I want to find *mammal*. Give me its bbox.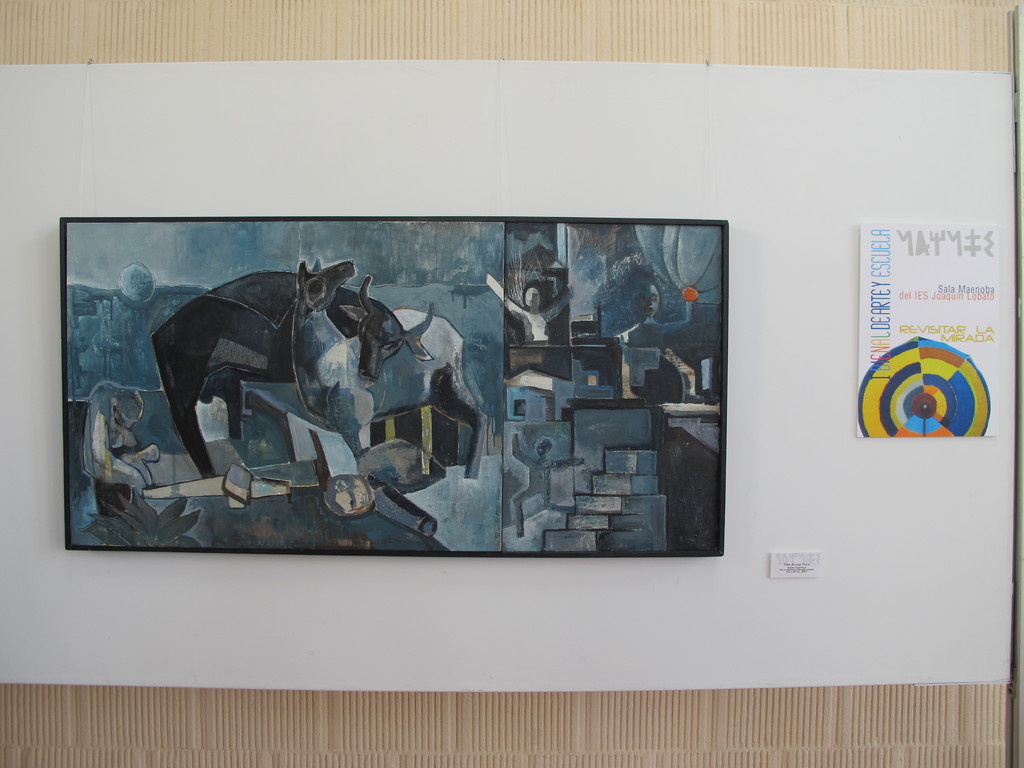
locate(147, 262, 436, 483).
